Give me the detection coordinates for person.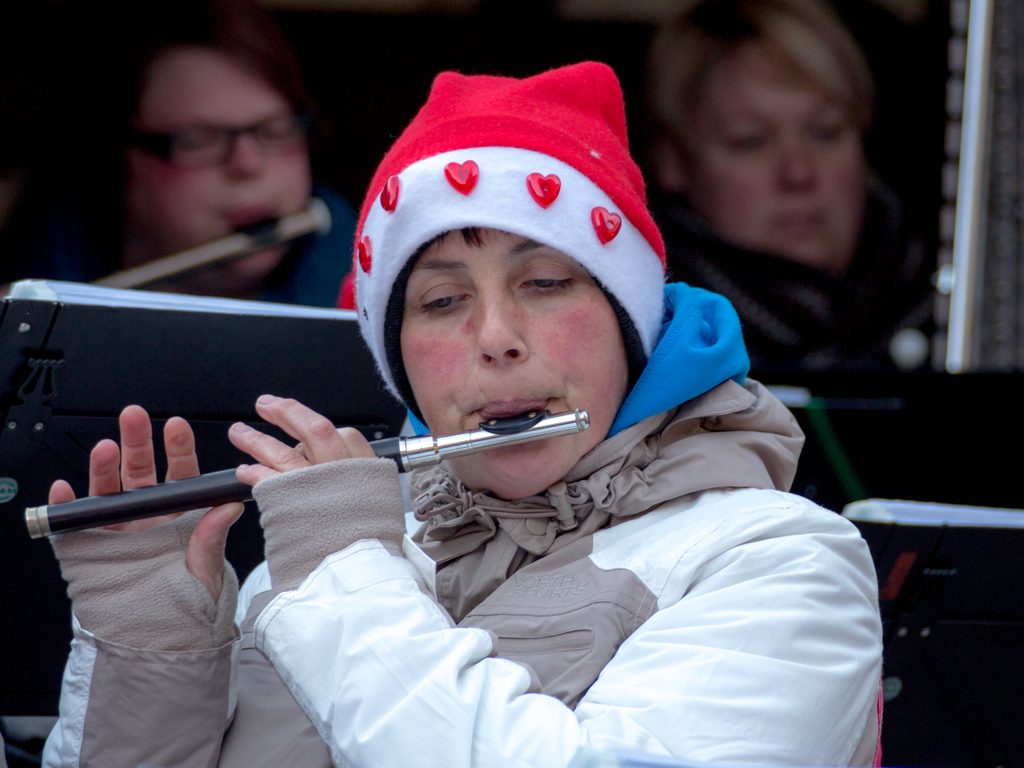
bbox=[650, 0, 944, 387].
